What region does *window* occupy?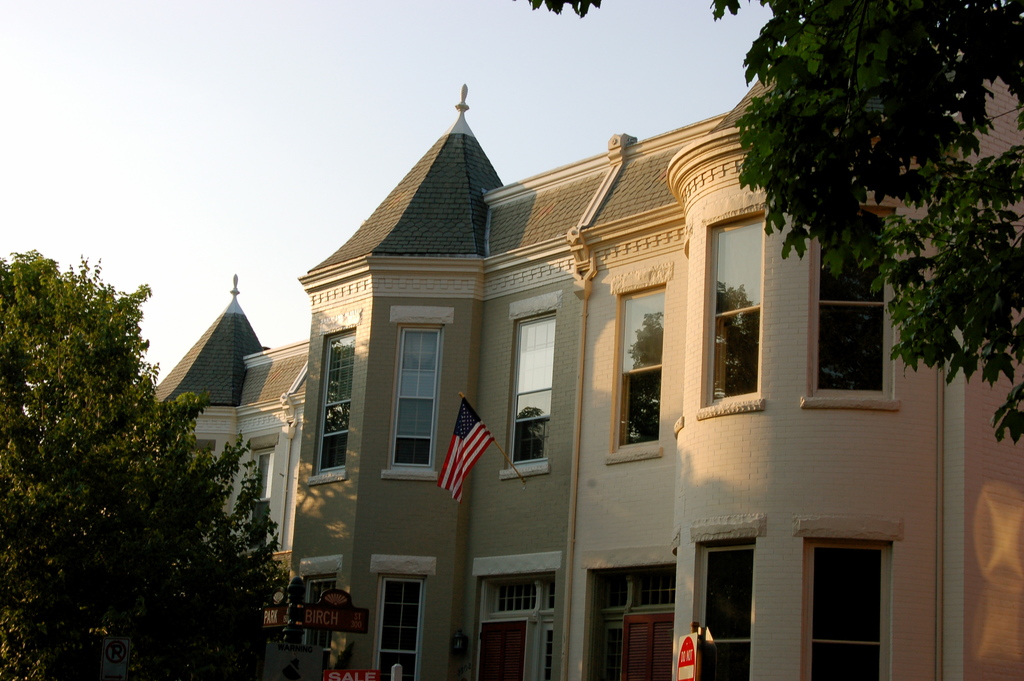
322, 336, 351, 476.
